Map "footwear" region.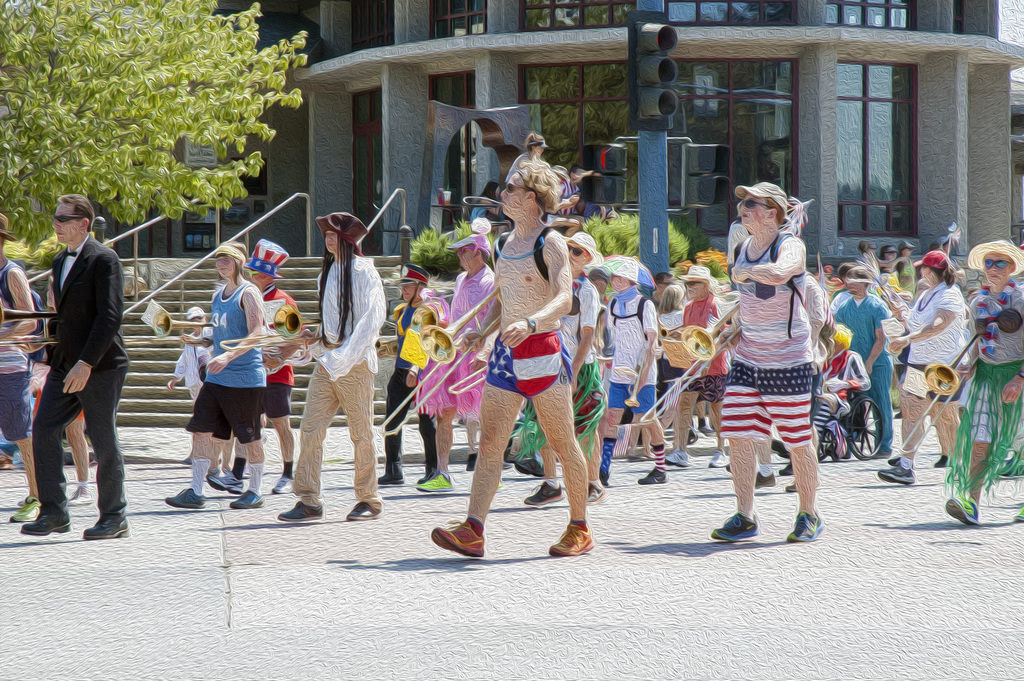
Mapped to x1=946, y1=496, x2=981, y2=525.
